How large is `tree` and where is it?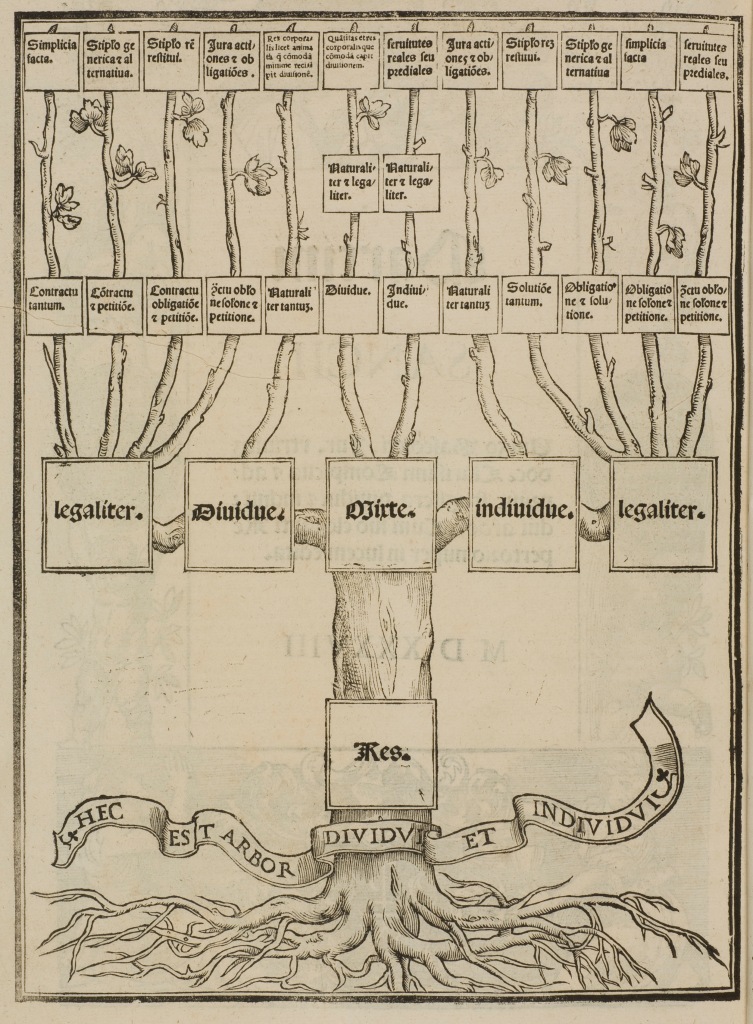
Bounding box: box(27, 20, 731, 998).
